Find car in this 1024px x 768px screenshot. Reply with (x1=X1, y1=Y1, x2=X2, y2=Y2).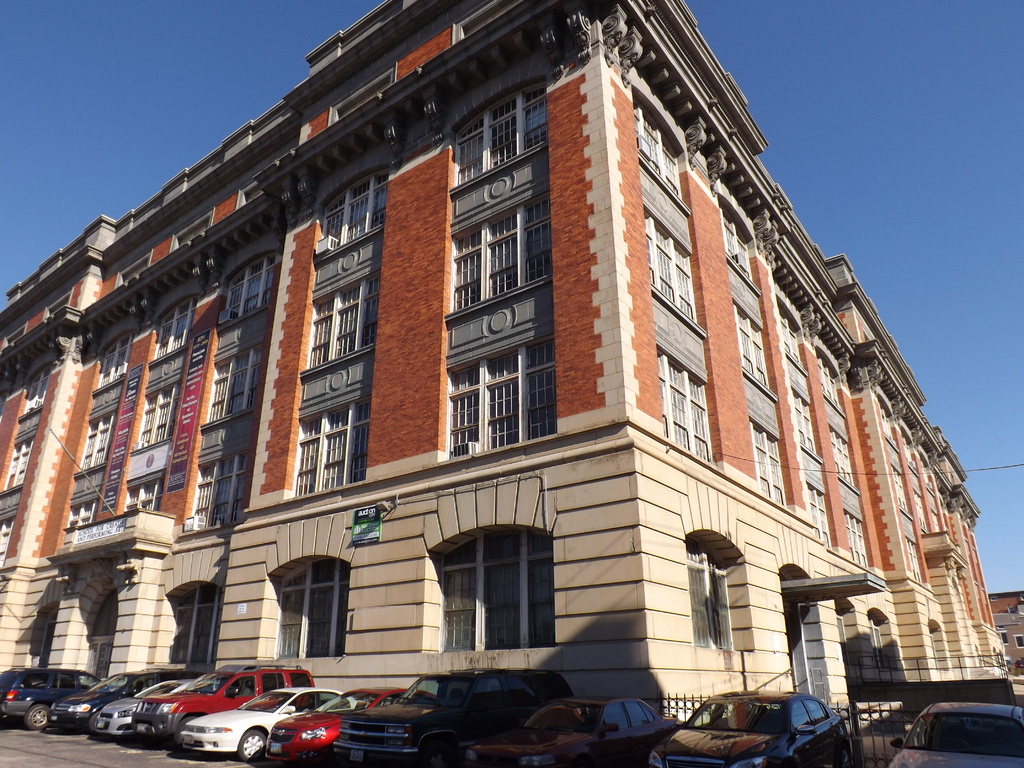
(x1=266, y1=689, x2=439, y2=767).
